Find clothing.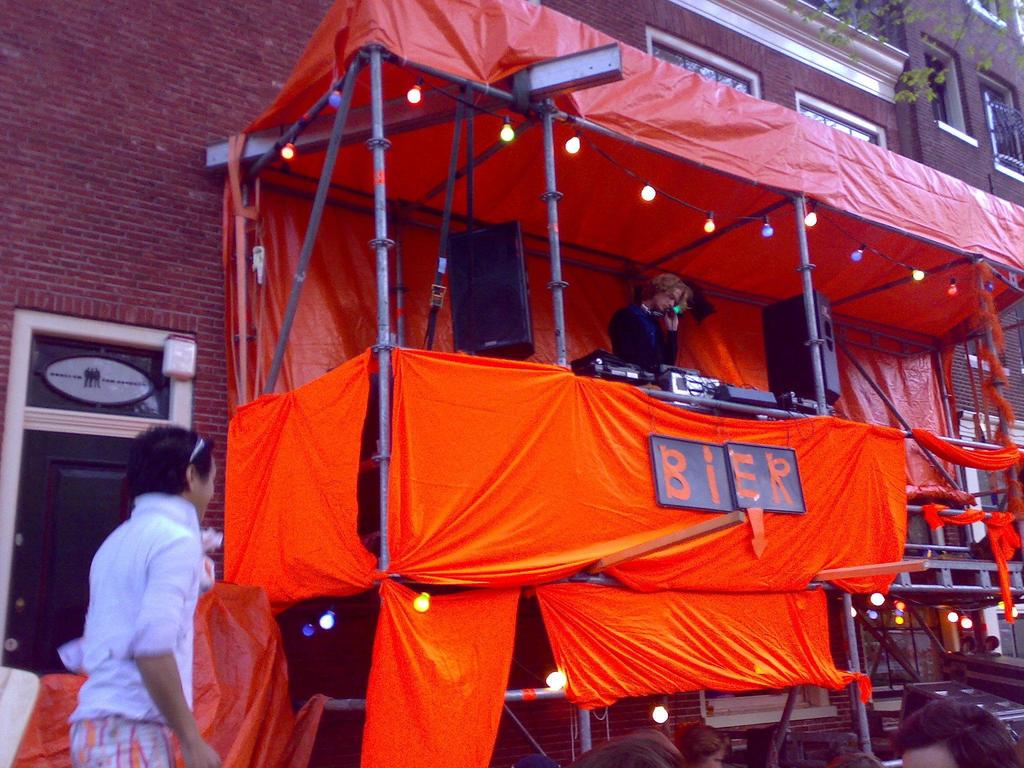
pyautogui.locateOnScreen(70, 453, 209, 749).
